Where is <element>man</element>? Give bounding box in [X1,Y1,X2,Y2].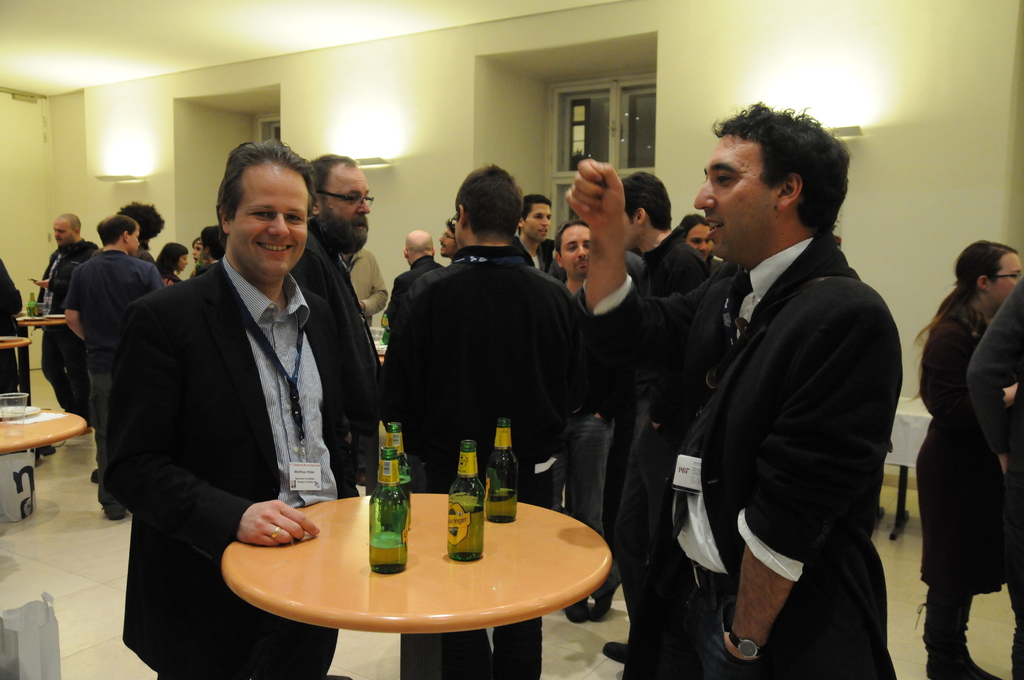
[32,210,102,409].
